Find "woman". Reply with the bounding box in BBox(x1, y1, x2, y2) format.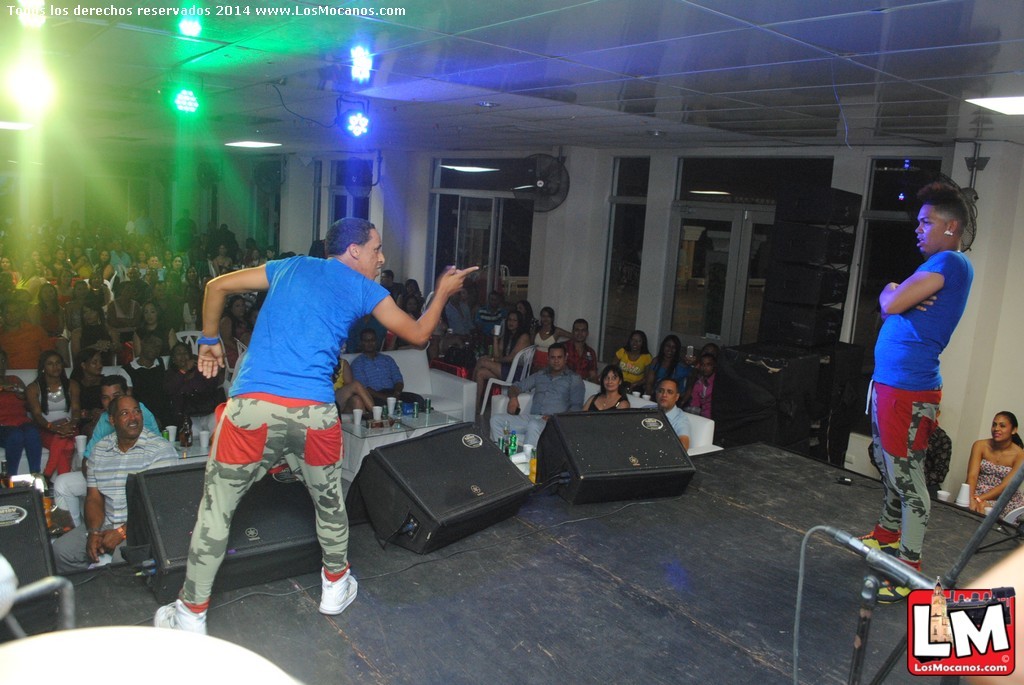
BBox(71, 344, 111, 443).
